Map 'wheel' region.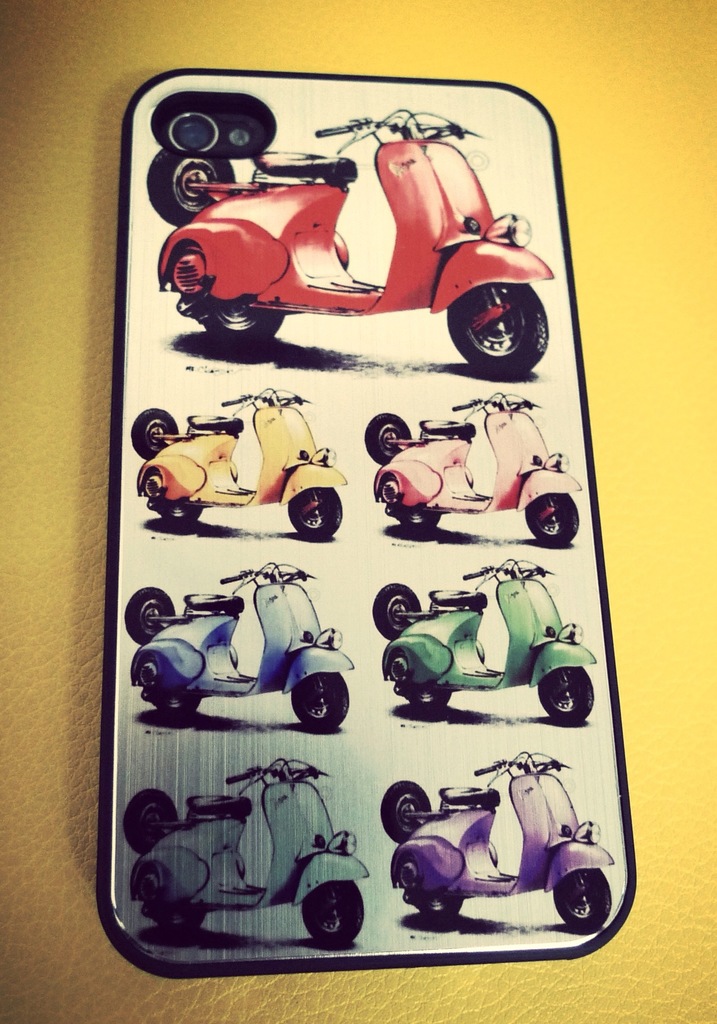
Mapped to rect(131, 409, 178, 463).
